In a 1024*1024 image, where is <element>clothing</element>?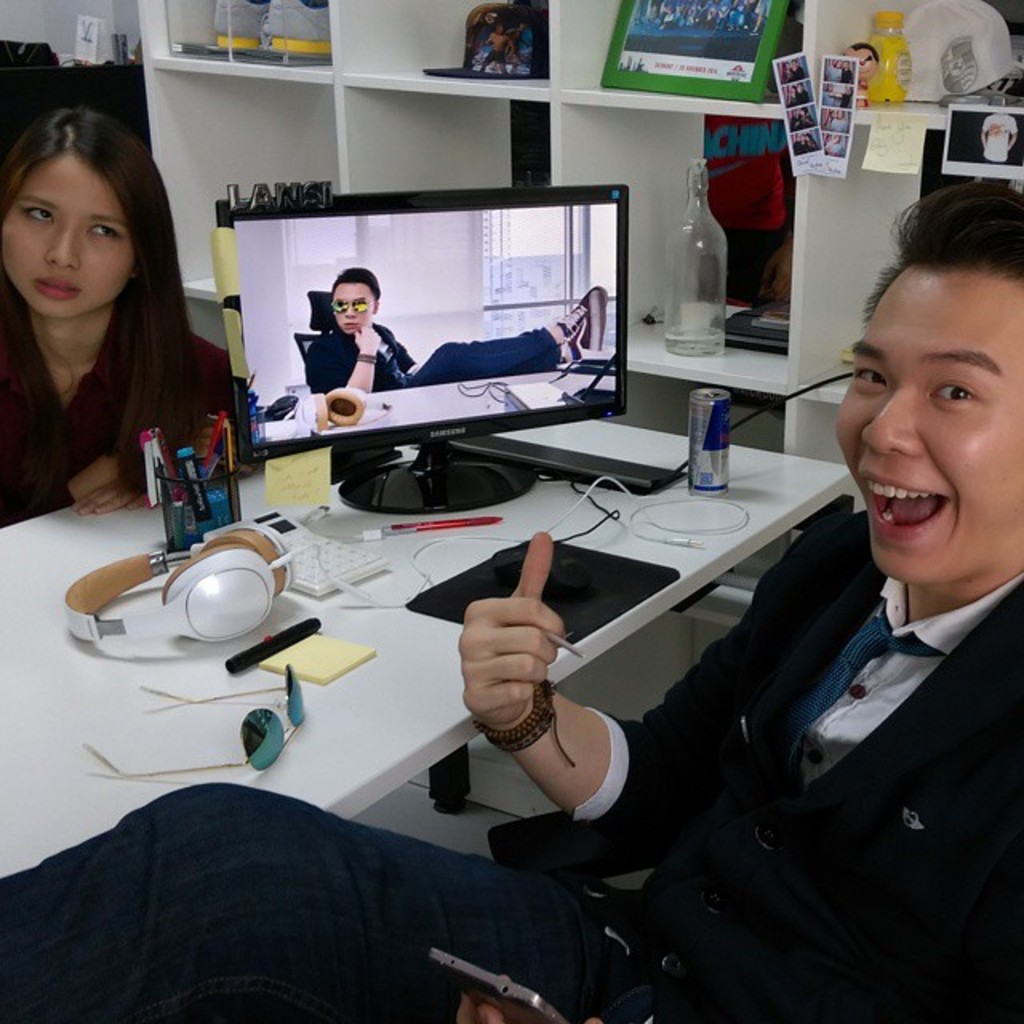
rect(0, 269, 240, 518).
